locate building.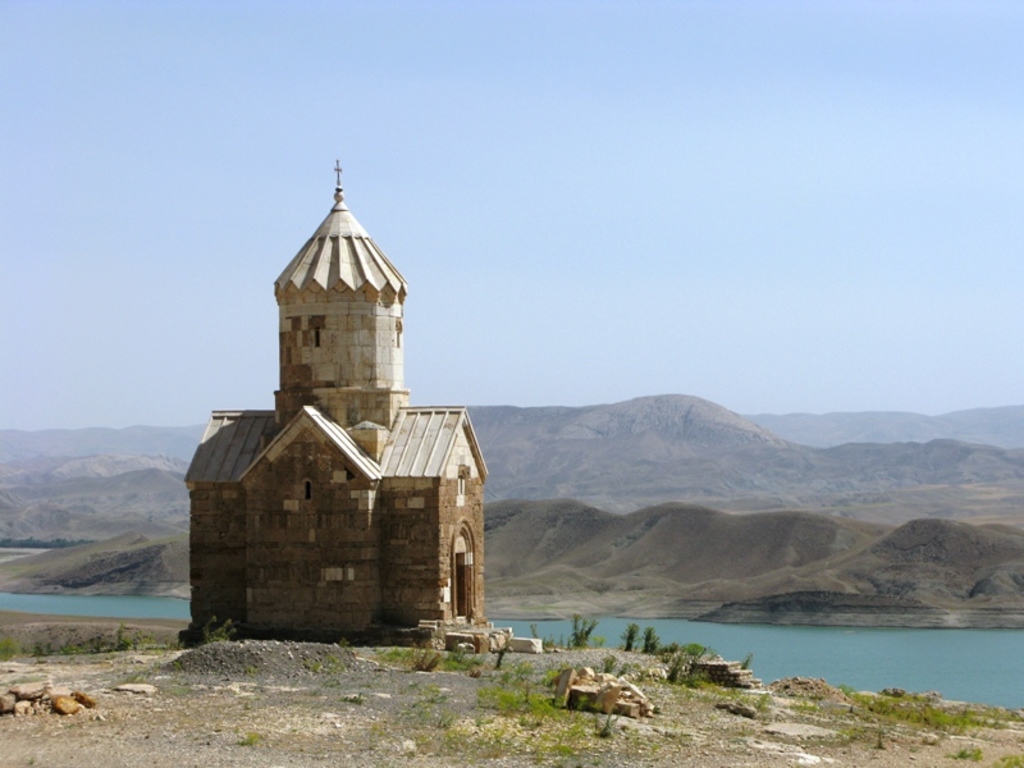
Bounding box: left=184, top=160, right=490, bottom=635.
